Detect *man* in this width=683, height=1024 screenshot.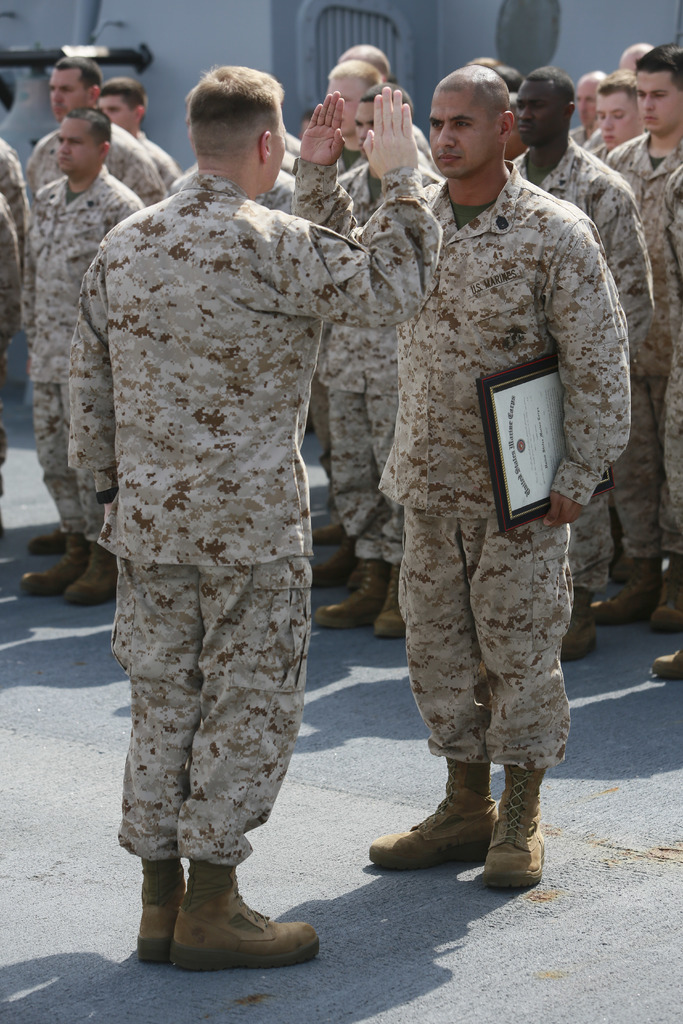
Detection: (92,76,185,187).
